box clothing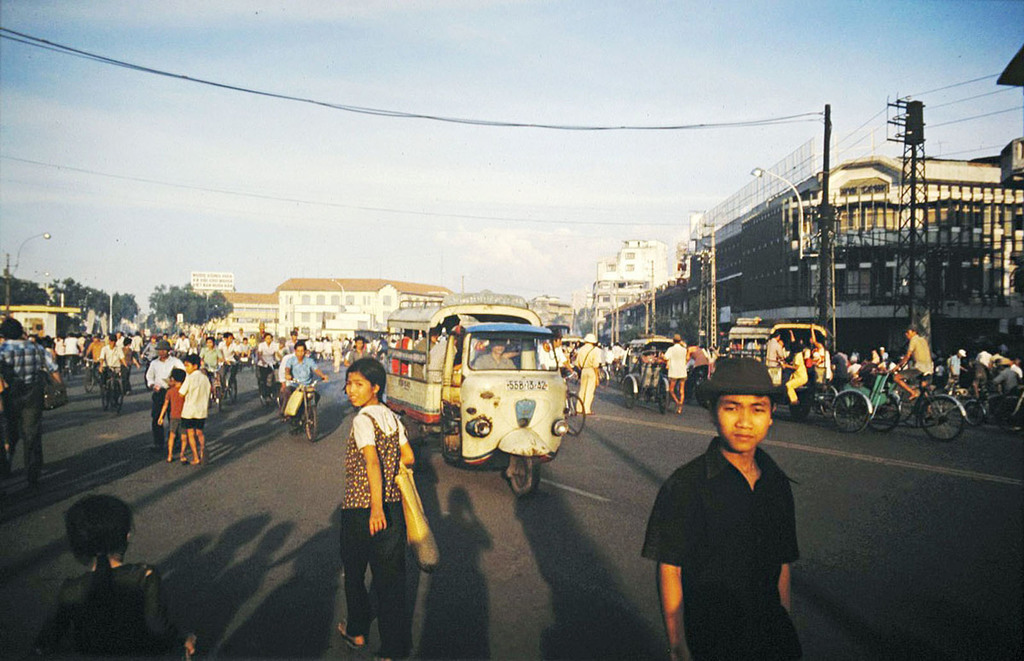
198:346:223:374
